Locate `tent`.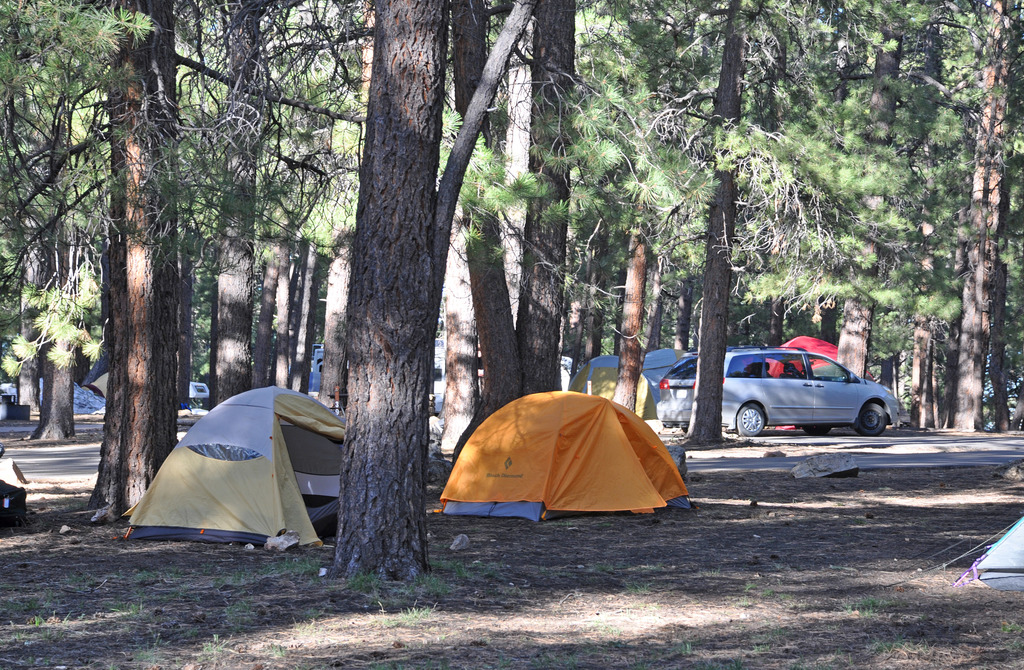
Bounding box: {"left": 755, "top": 318, "right": 877, "bottom": 388}.
